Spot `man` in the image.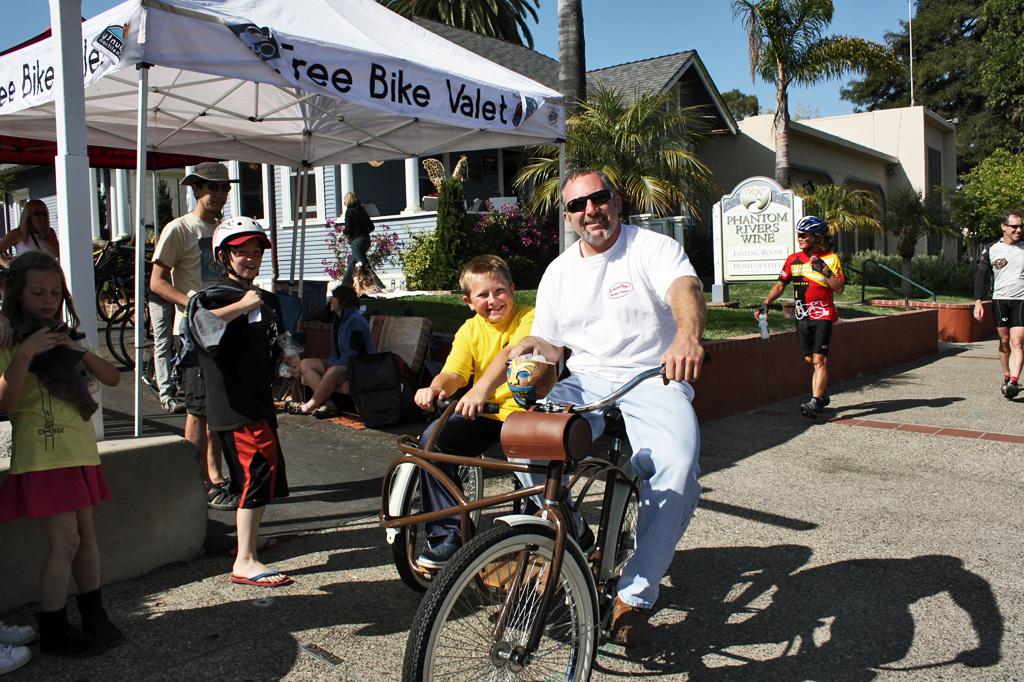
`man` found at Rect(504, 166, 700, 649).
